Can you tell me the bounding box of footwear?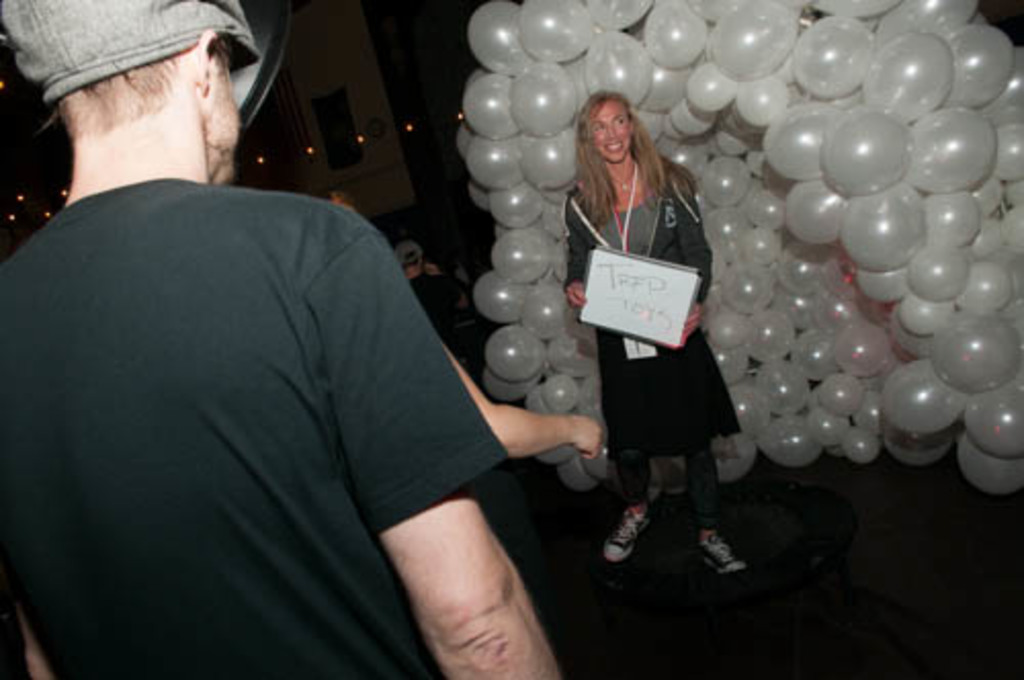
BBox(688, 522, 750, 584).
